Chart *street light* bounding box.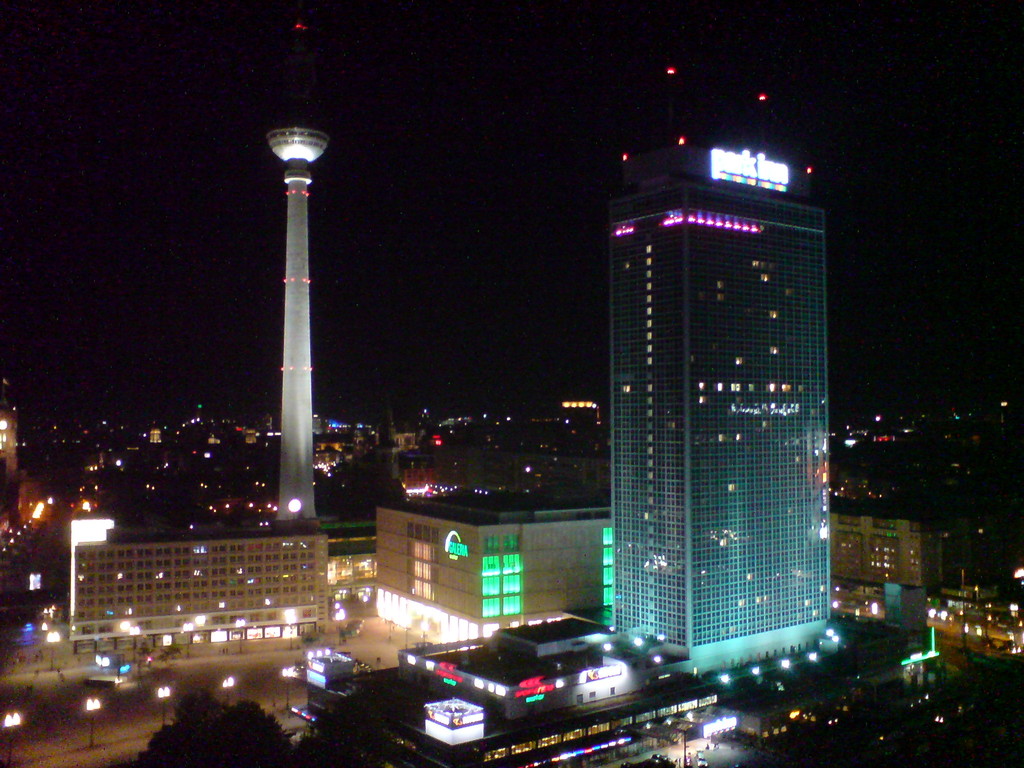
Charted: Rect(279, 666, 300, 717).
